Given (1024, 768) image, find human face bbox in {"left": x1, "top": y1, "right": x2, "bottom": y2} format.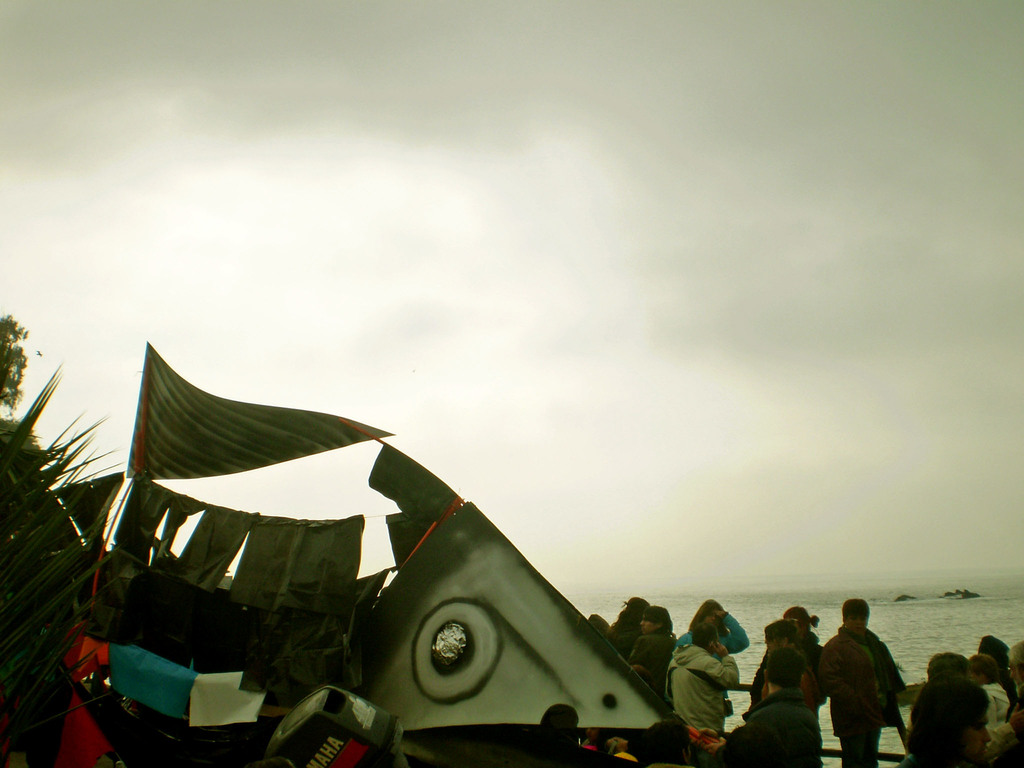
{"left": 706, "top": 611, "right": 719, "bottom": 630}.
